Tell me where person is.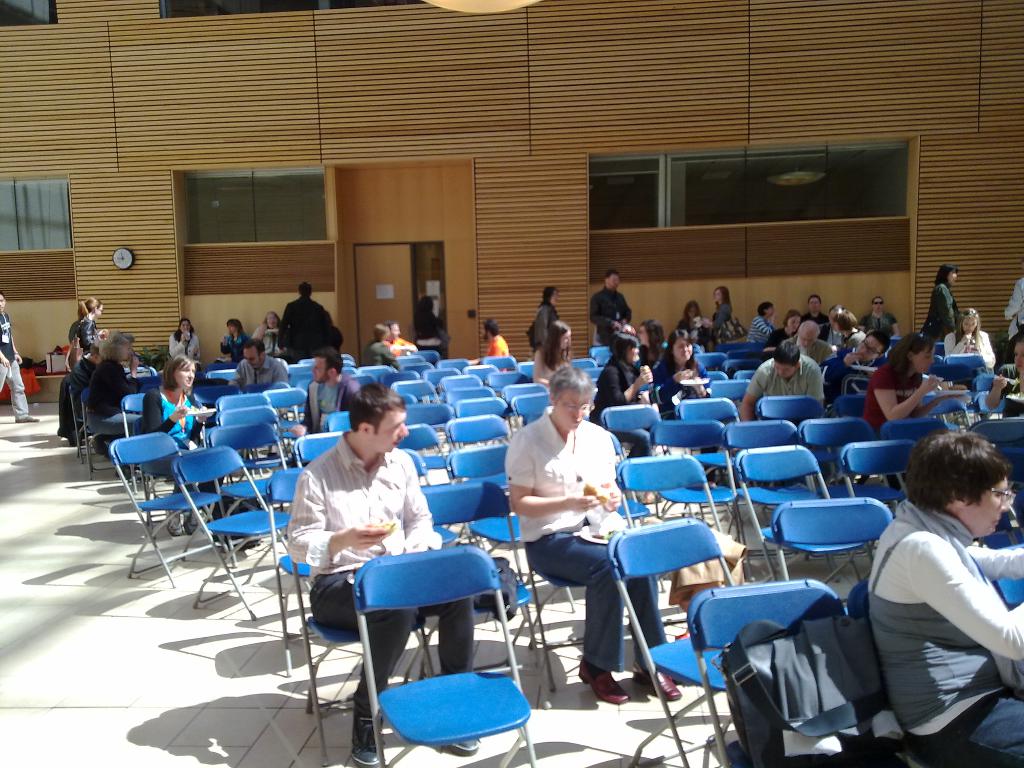
person is at select_region(979, 340, 1023, 410).
